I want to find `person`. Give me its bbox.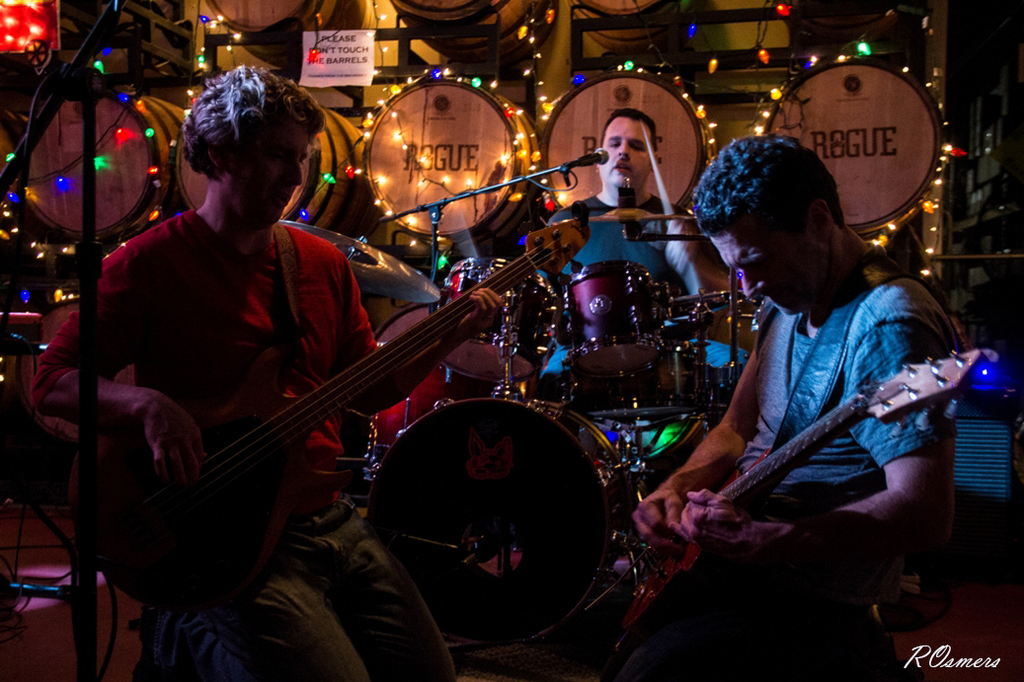
(28,63,505,681).
